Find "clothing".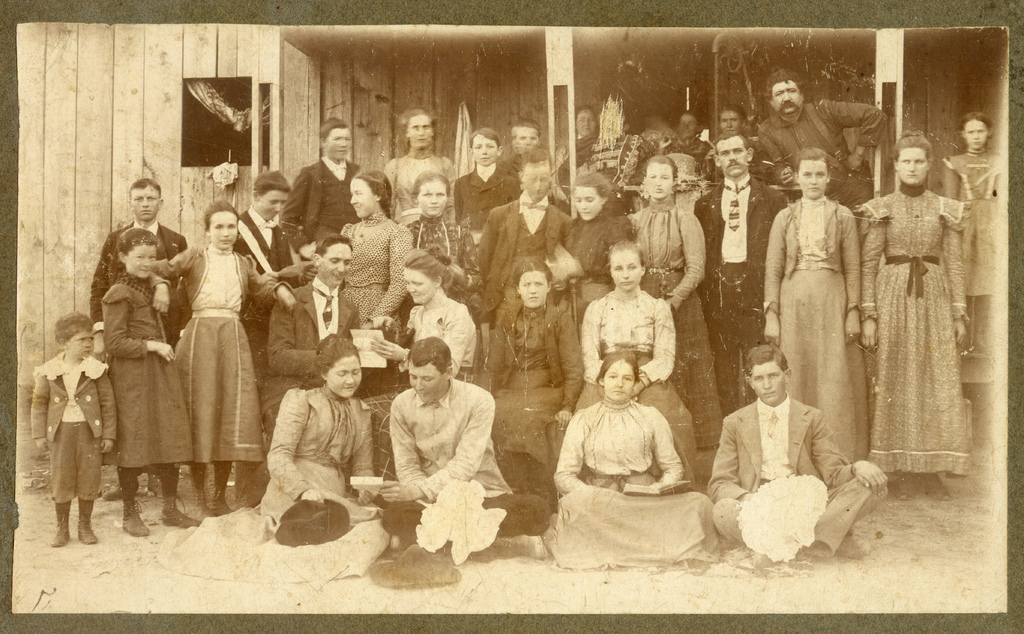
(157, 384, 391, 593).
